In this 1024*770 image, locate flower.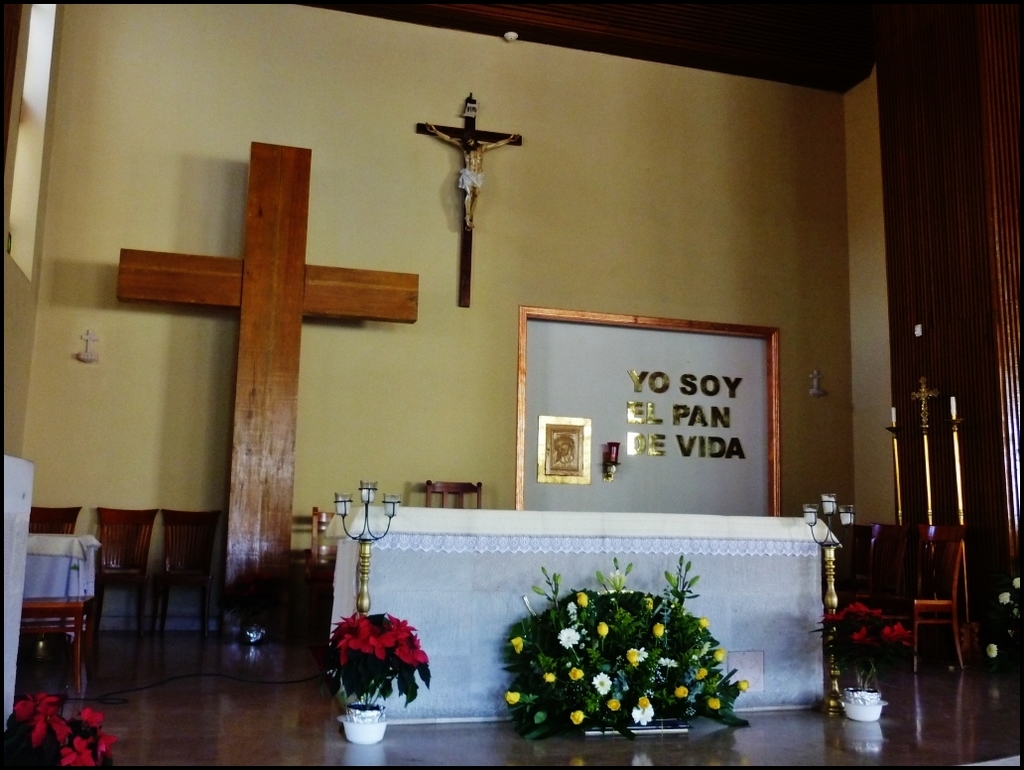
Bounding box: [633, 649, 644, 665].
